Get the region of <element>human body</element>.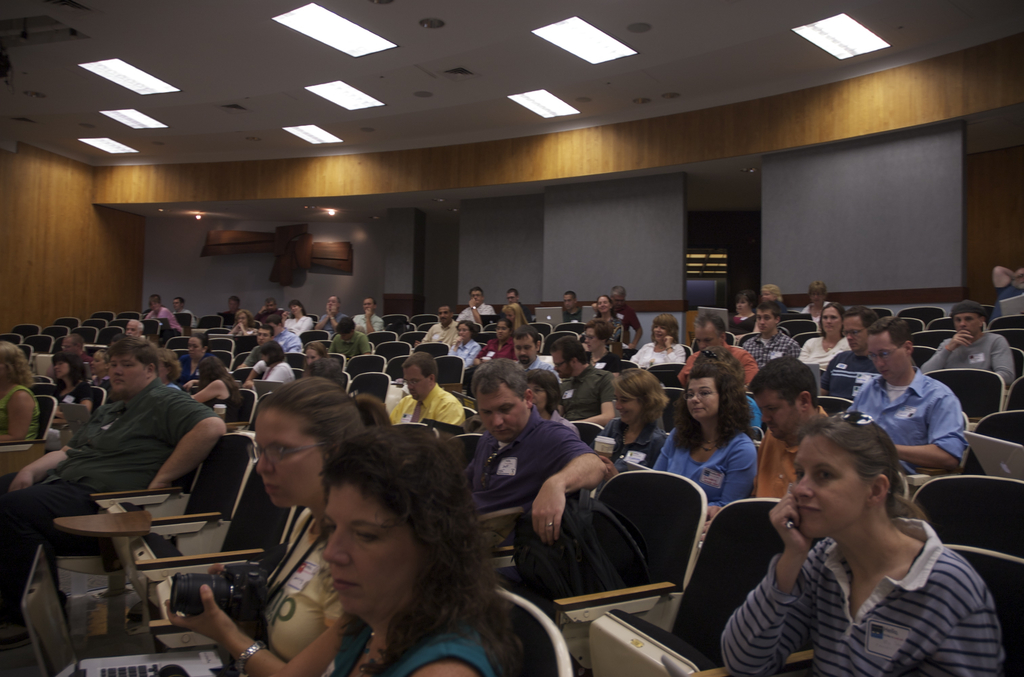
BBox(742, 416, 829, 500).
